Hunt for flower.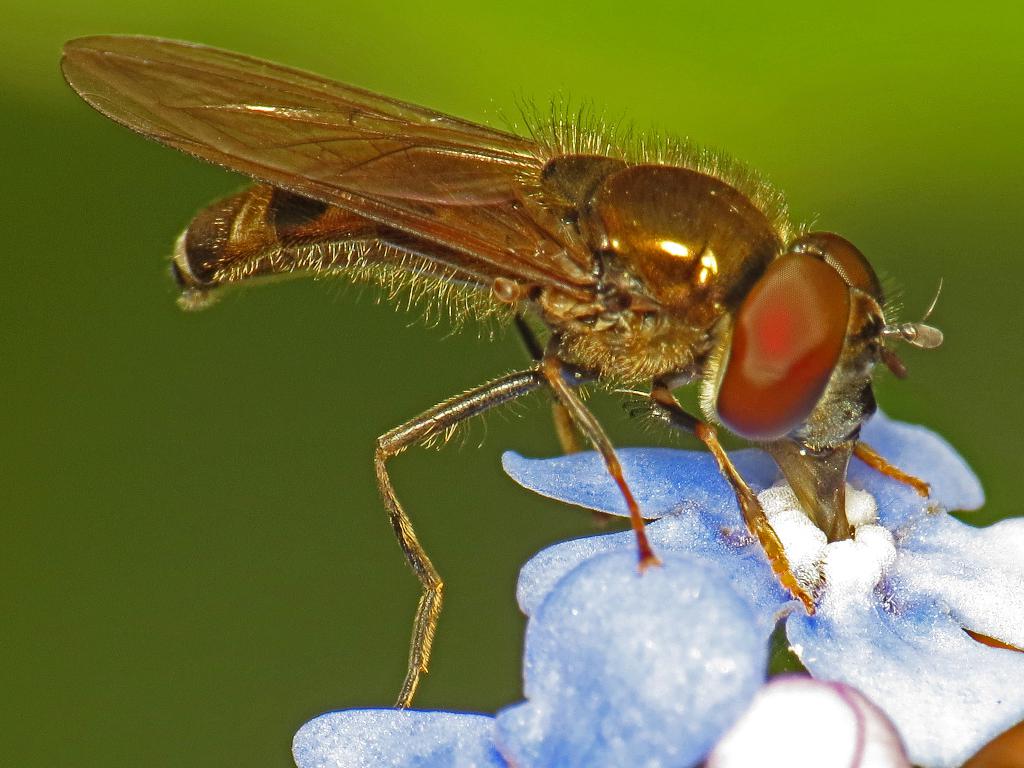
Hunted down at [288, 557, 771, 767].
